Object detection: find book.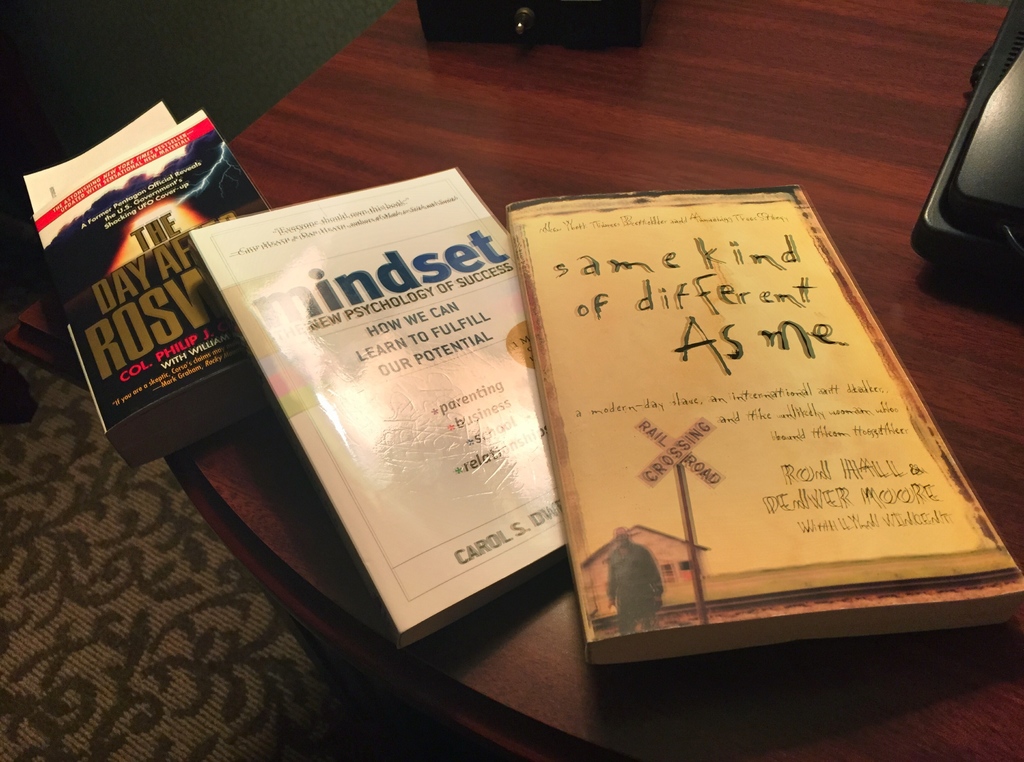
(left=26, top=95, right=274, bottom=471).
